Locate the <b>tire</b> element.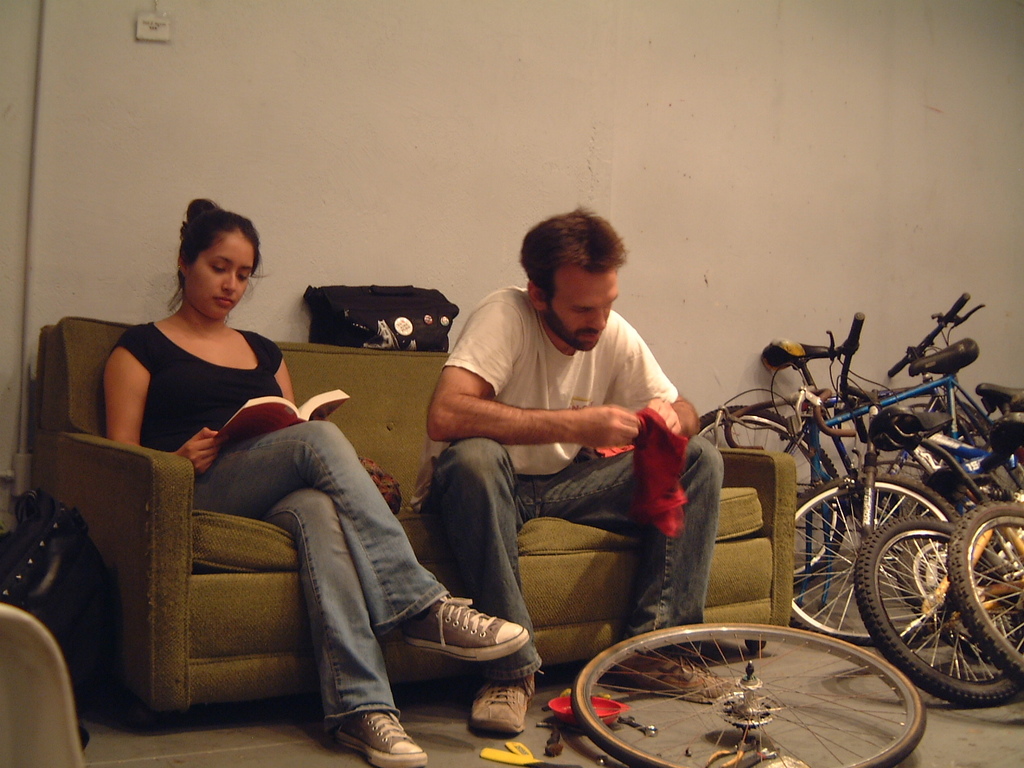
Element bbox: left=688, top=402, right=854, bottom=582.
